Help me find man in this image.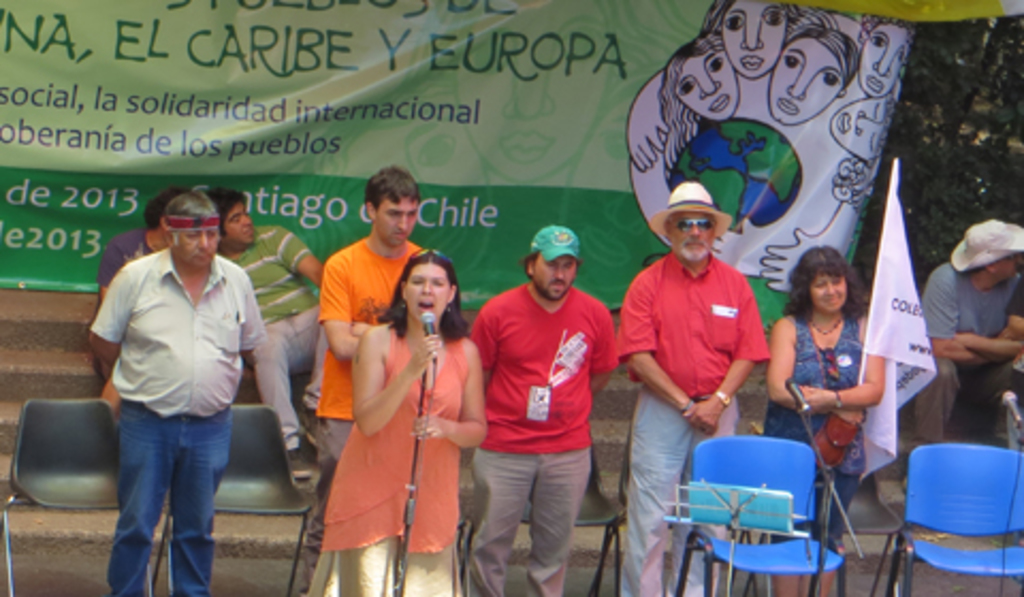
Found it: 218/185/329/488.
